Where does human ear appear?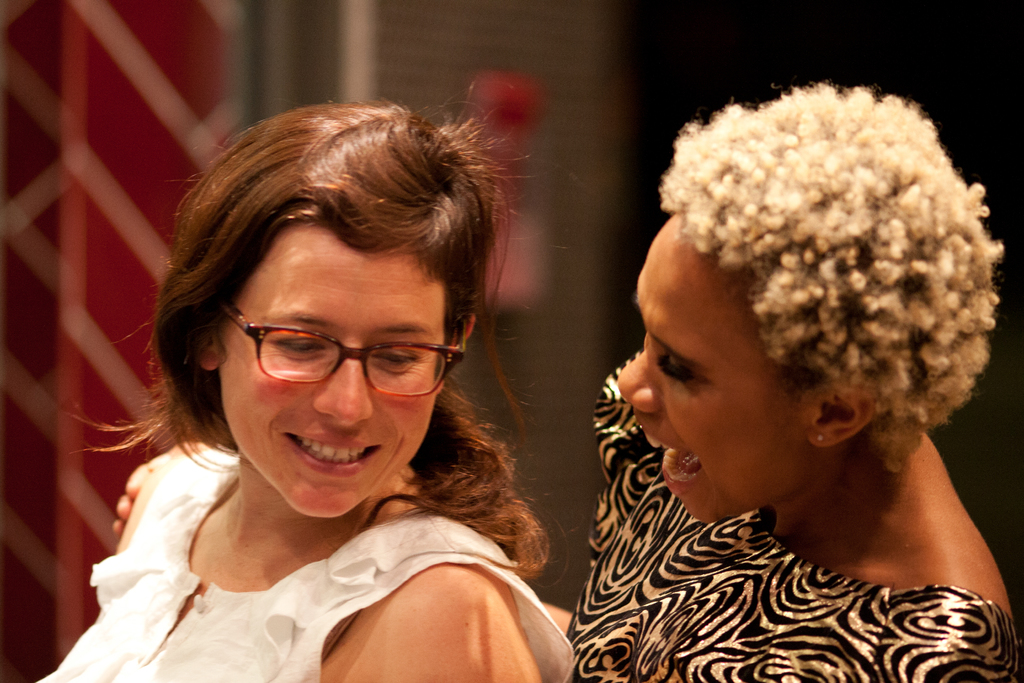
Appears at x1=813 y1=390 x2=874 y2=447.
